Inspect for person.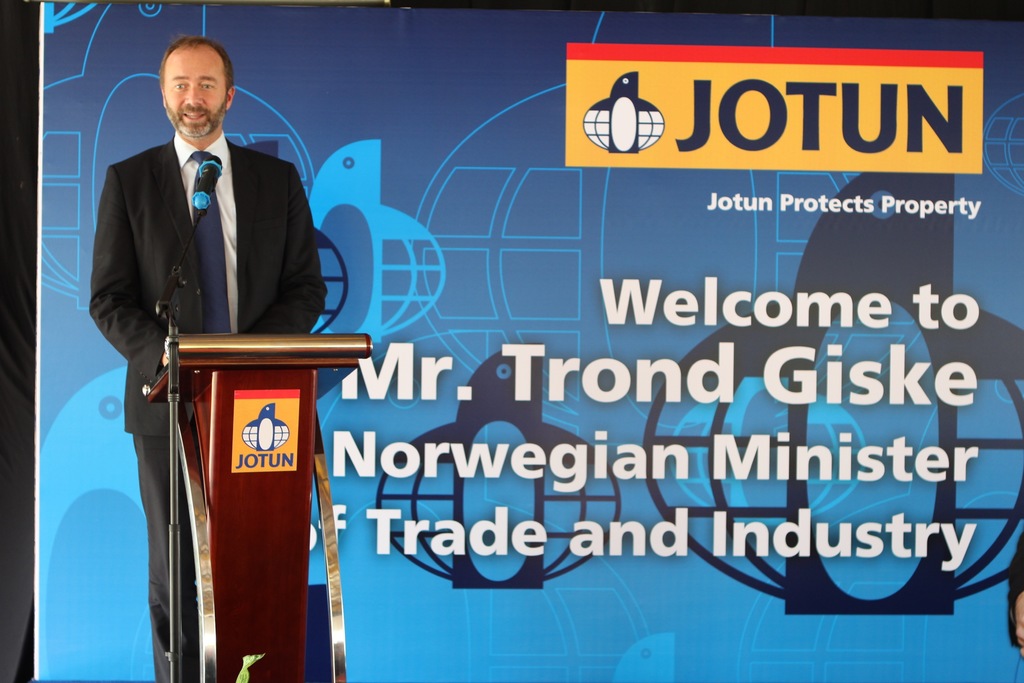
Inspection: BBox(88, 35, 328, 682).
